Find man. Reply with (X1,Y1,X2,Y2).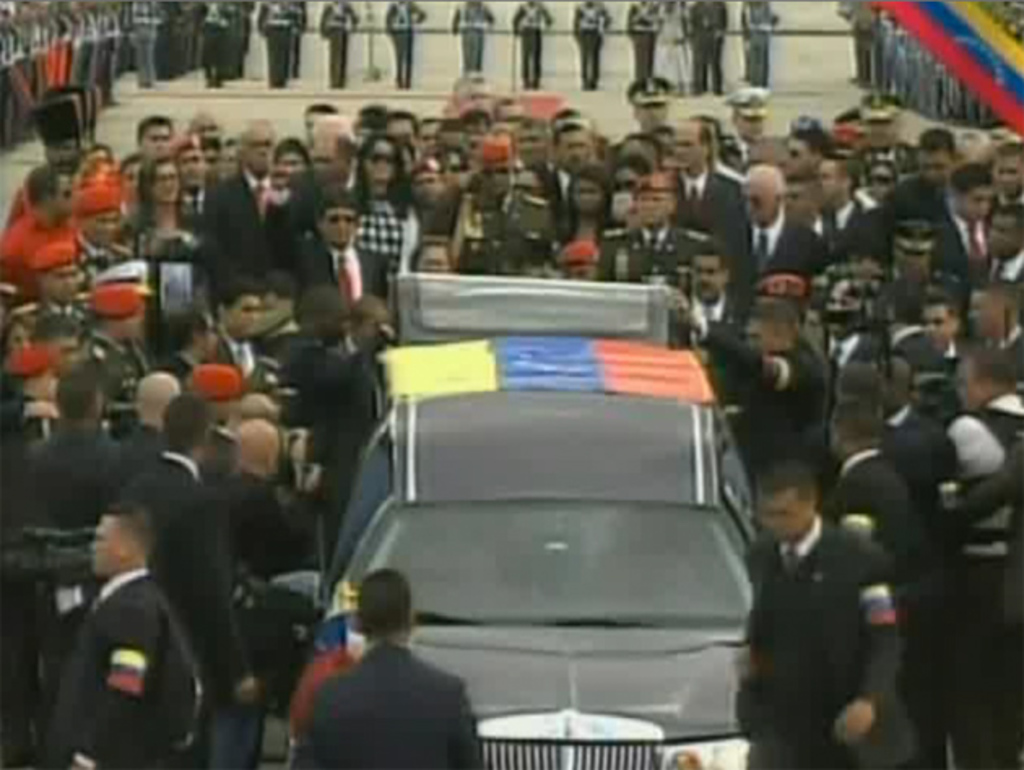
(668,296,821,484).
